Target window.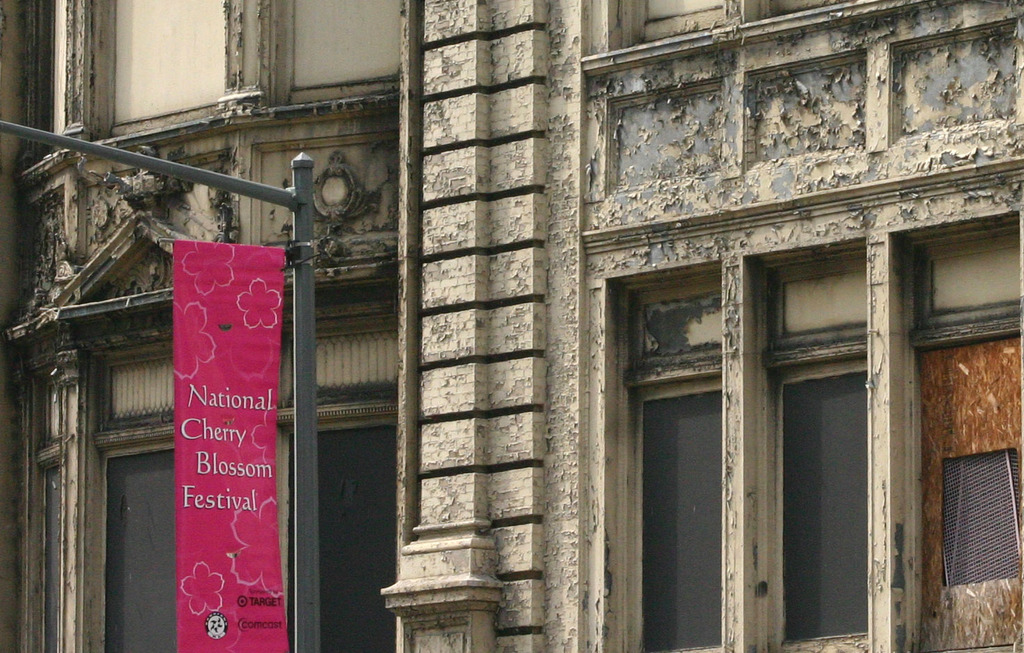
Target region: <bbox>590, 257, 721, 652</bbox>.
